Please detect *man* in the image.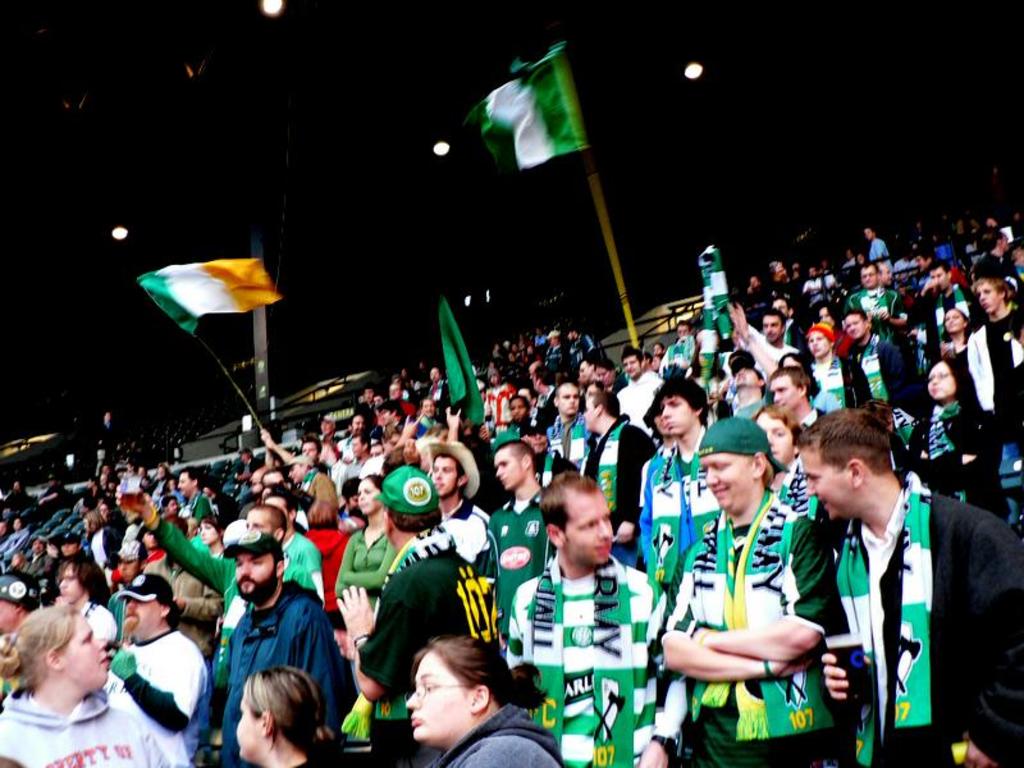
bbox=(577, 389, 650, 564).
